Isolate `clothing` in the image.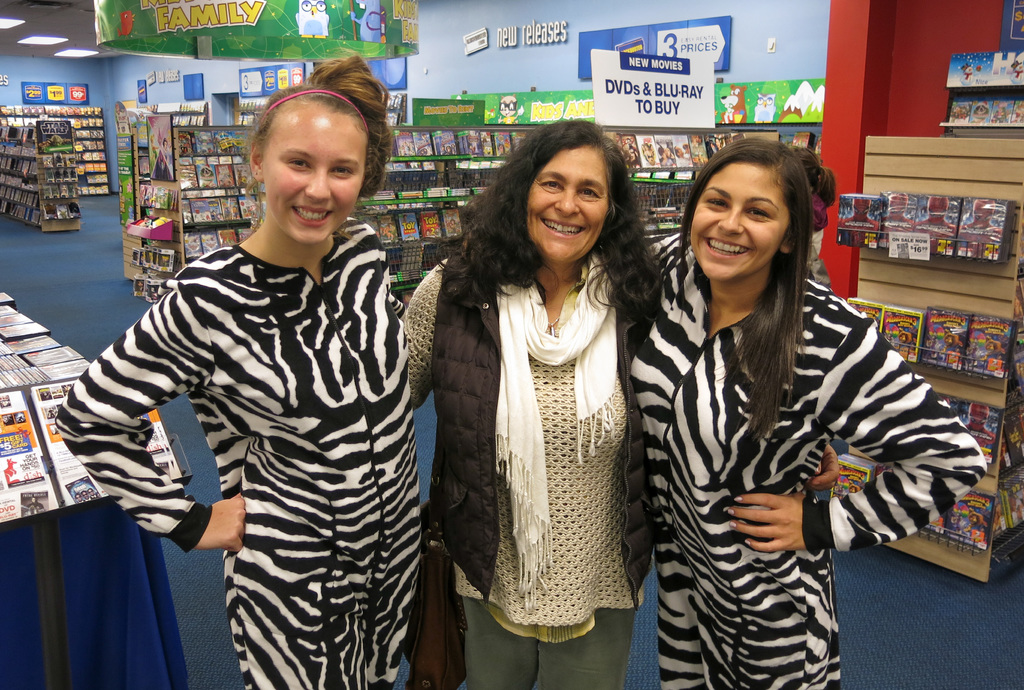
Isolated region: detection(415, 226, 668, 649).
